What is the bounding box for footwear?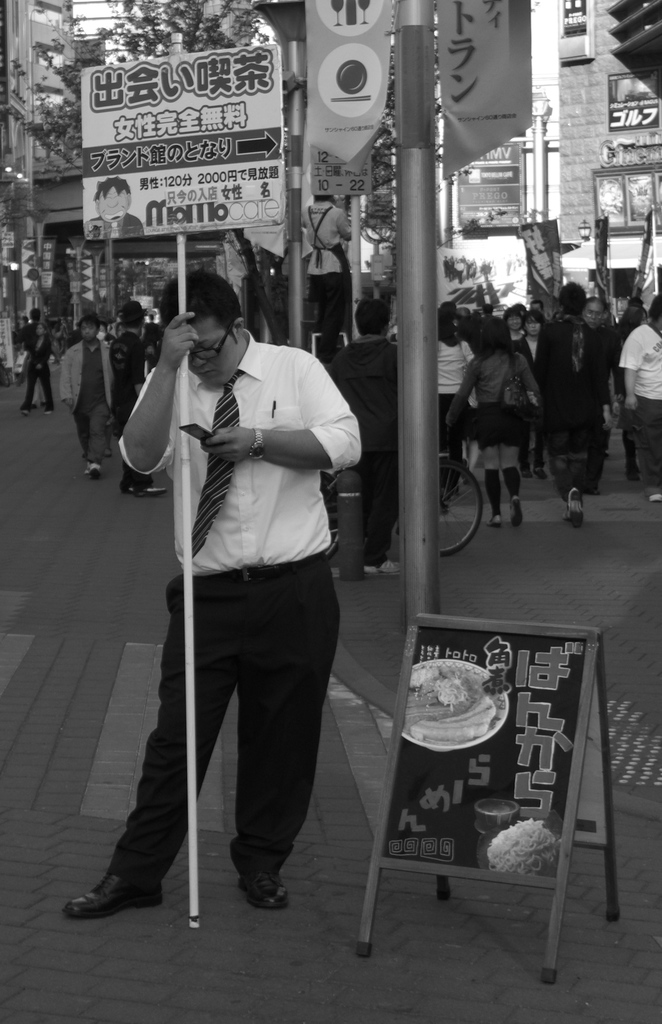
bbox(78, 462, 97, 476).
